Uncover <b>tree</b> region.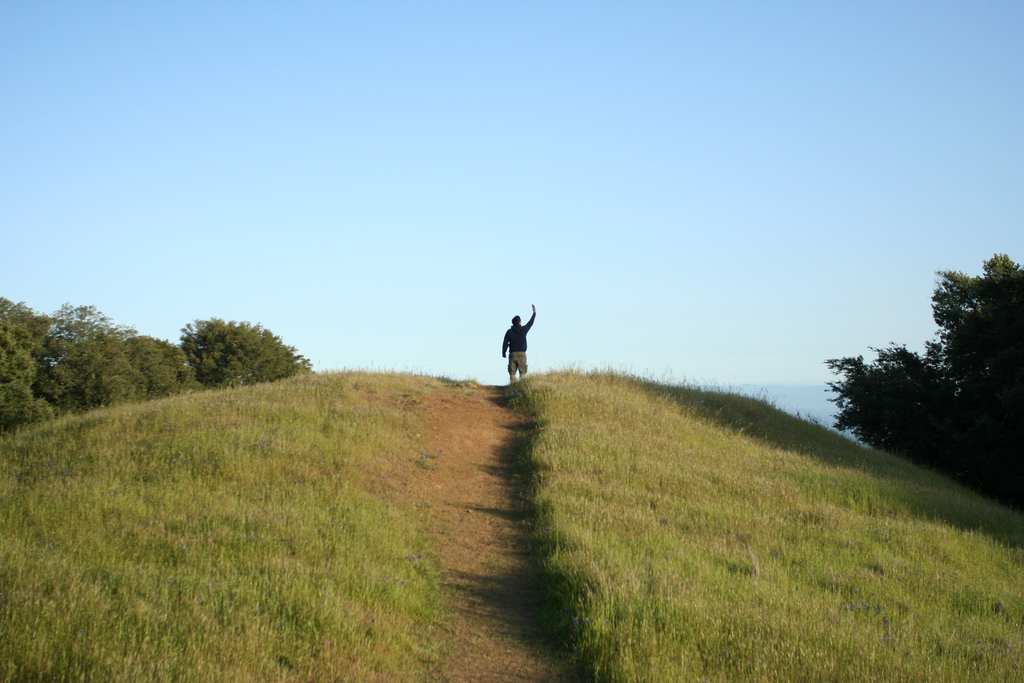
Uncovered: region(177, 313, 315, 390).
